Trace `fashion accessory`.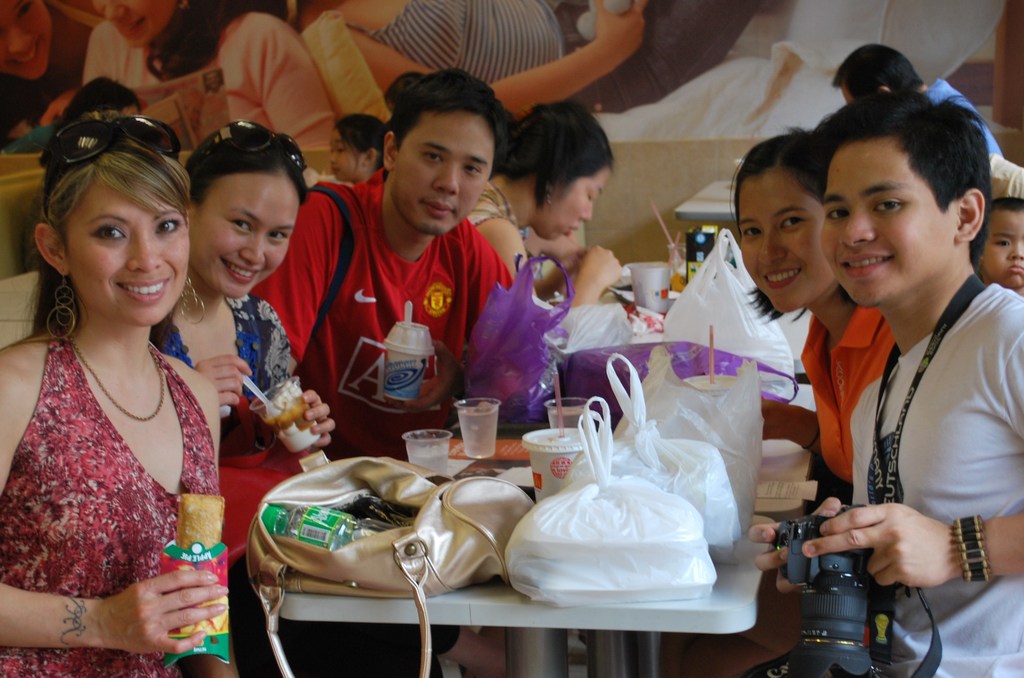
Traced to {"left": 41, "top": 121, "right": 179, "bottom": 210}.
